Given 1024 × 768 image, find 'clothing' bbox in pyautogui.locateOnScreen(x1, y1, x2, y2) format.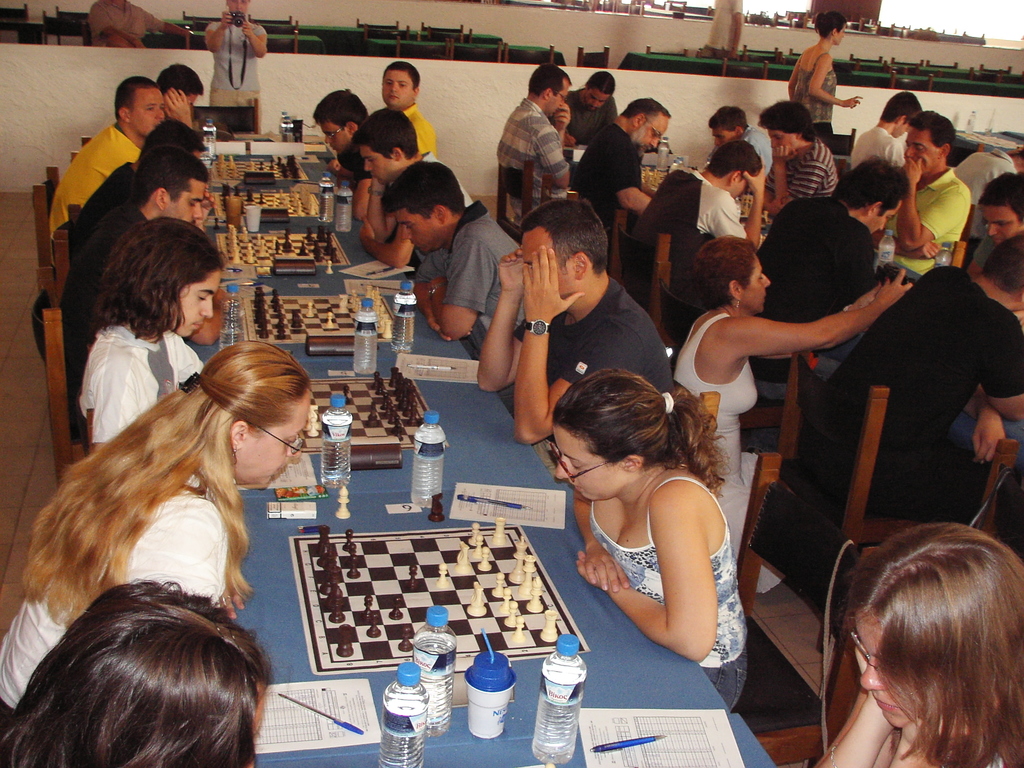
pyautogui.locateOnScreen(561, 122, 637, 236).
